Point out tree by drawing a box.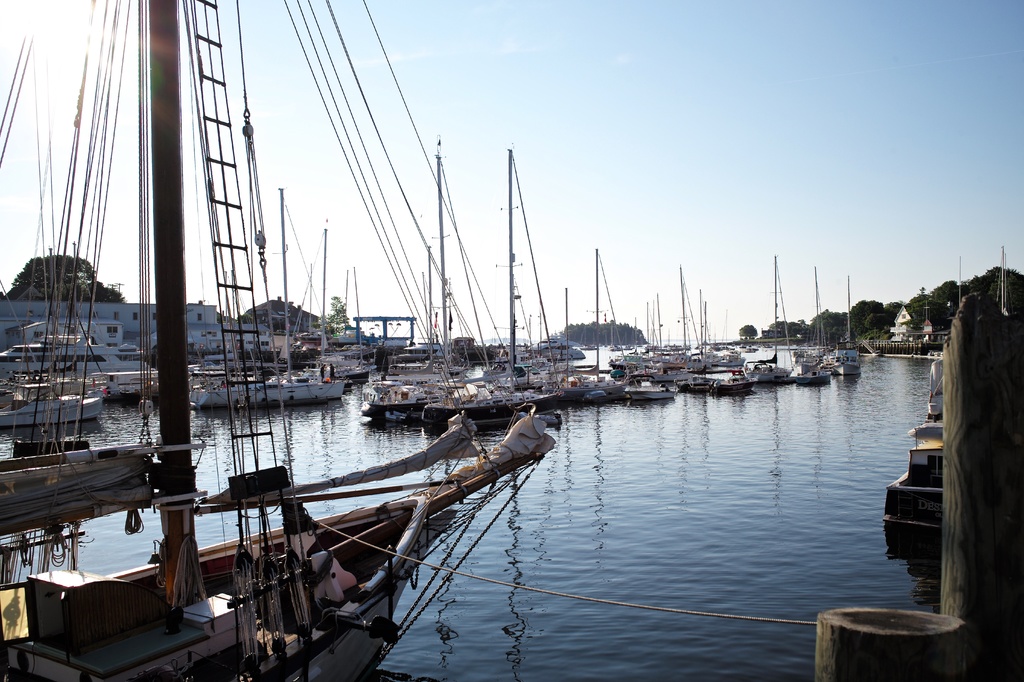
crop(324, 292, 354, 338).
